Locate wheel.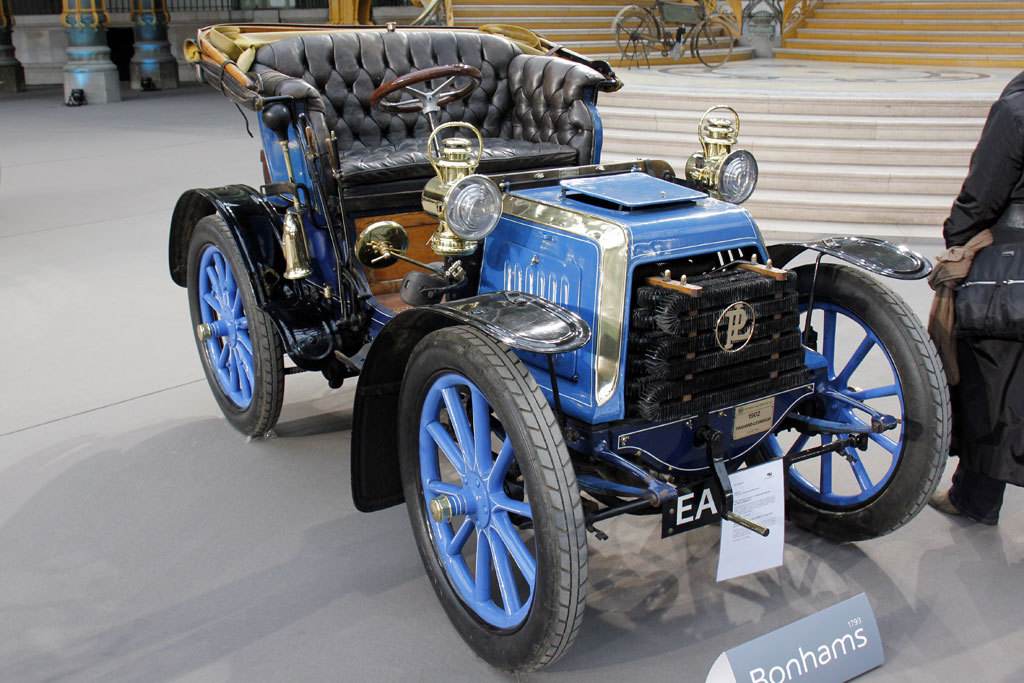
Bounding box: <region>695, 20, 735, 66</region>.
